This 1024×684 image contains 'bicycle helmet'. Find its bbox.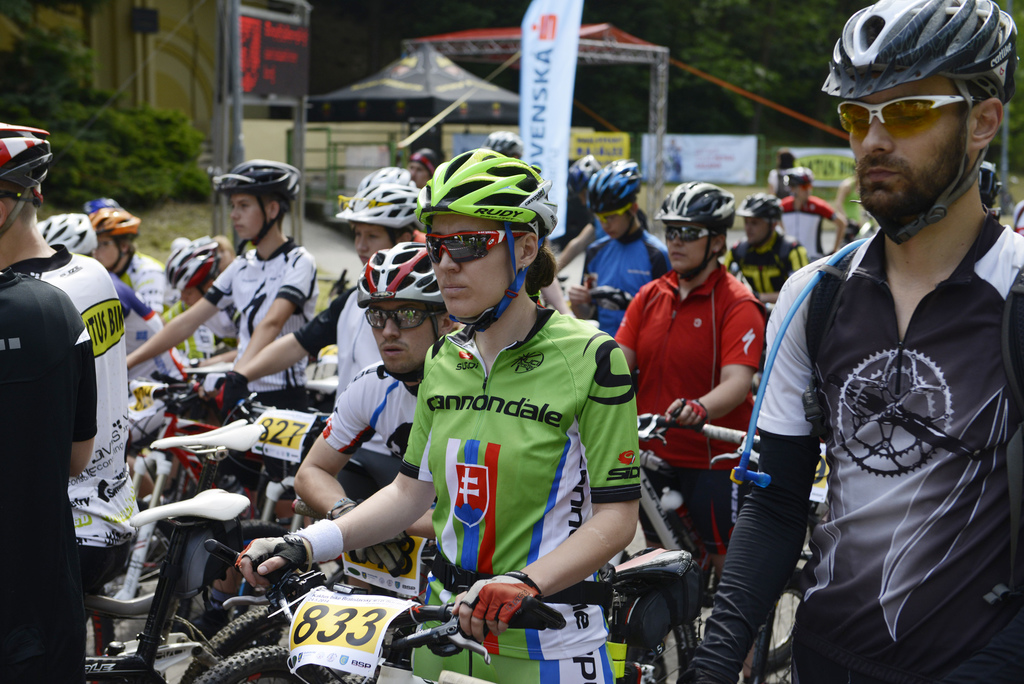
rect(359, 245, 445, 308).
